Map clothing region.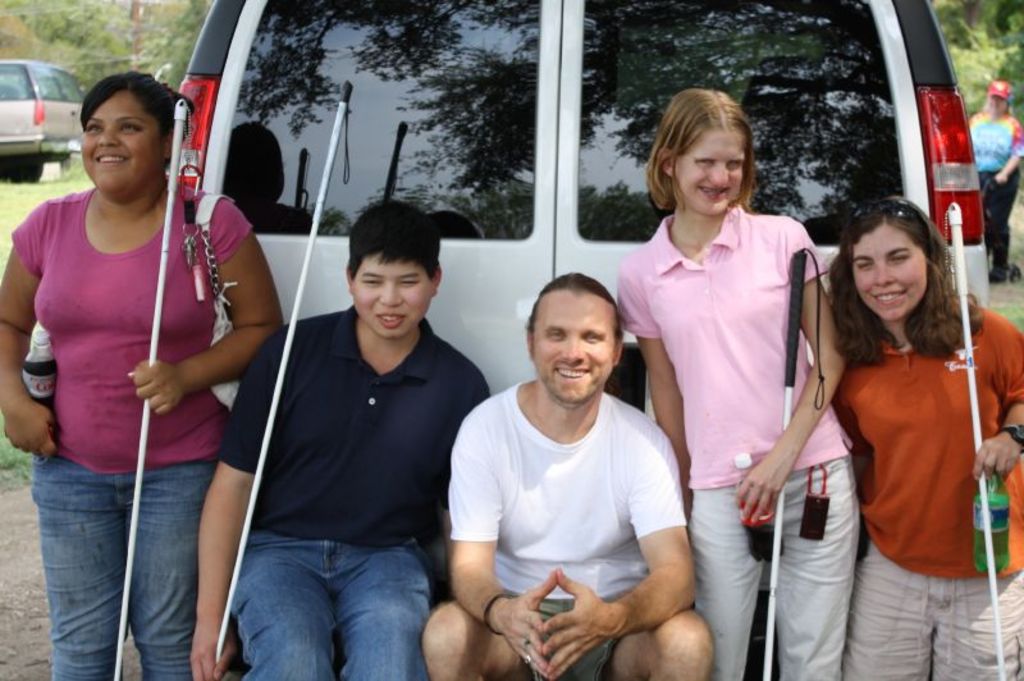
Mapped to <region>968, 105, 1020, 283</region>.
